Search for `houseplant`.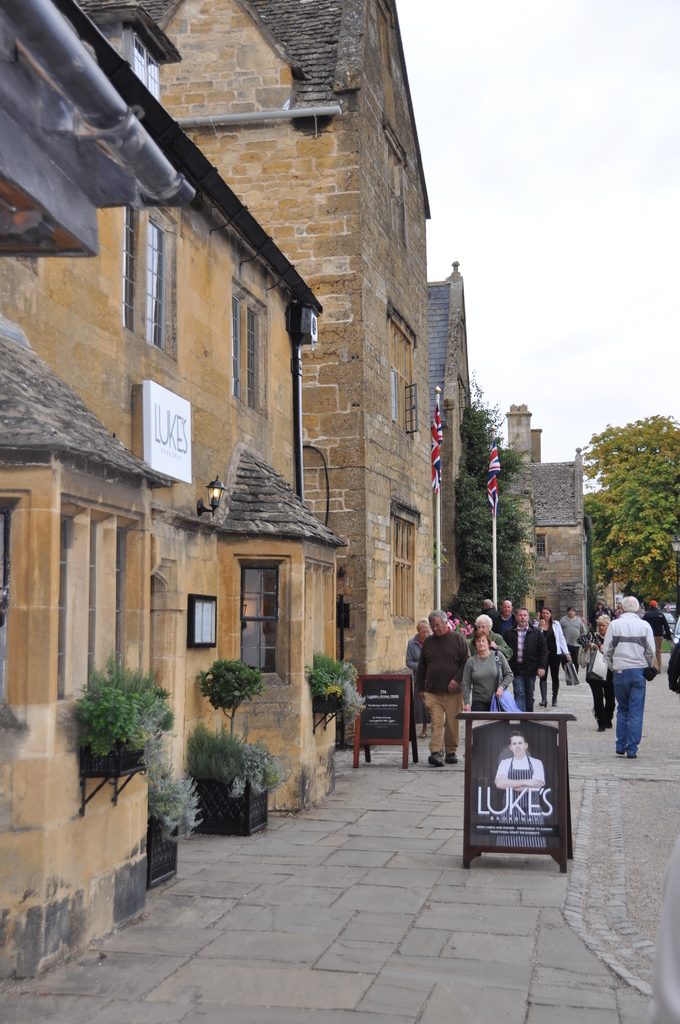
Found at 304, 646, 371, 735.
